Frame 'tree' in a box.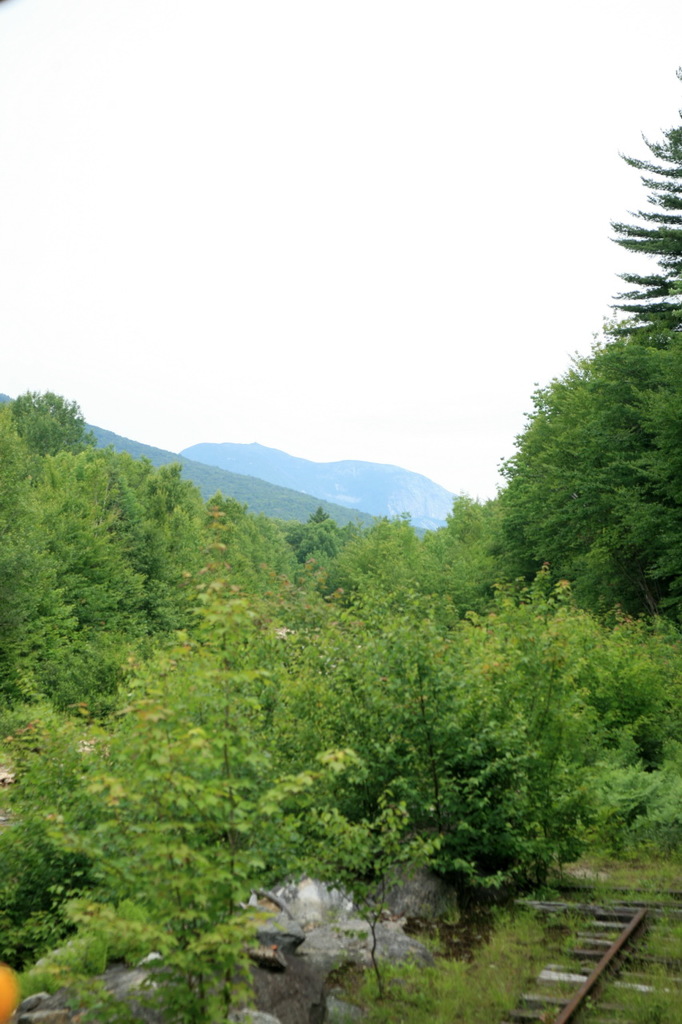
491:314:681:596.
